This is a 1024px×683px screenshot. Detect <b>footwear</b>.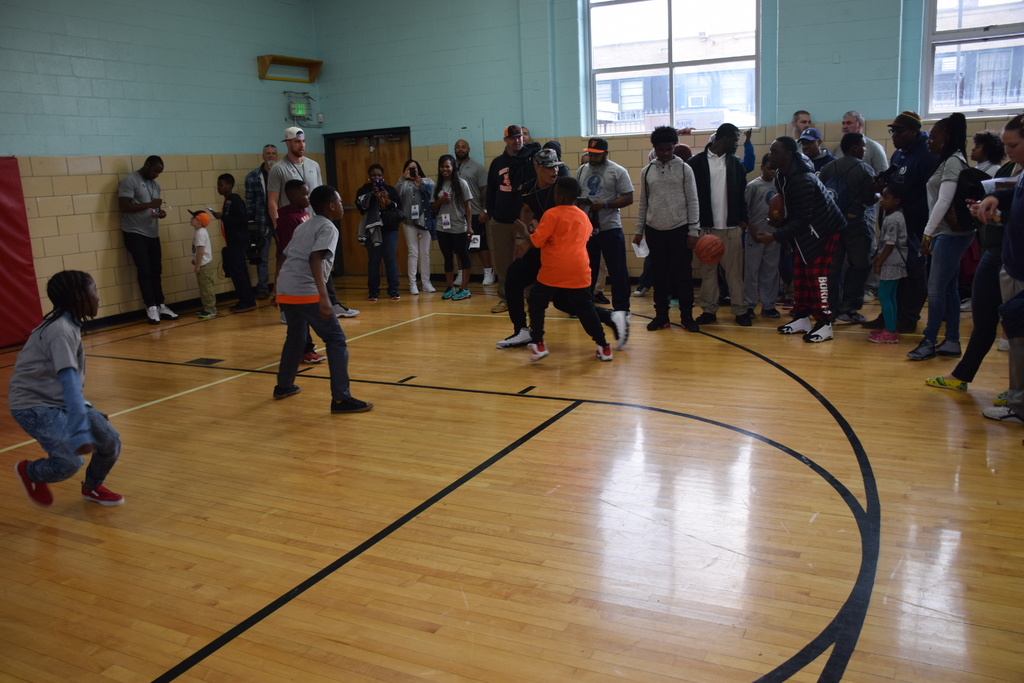
box=[985, 400, 1023, 420].
